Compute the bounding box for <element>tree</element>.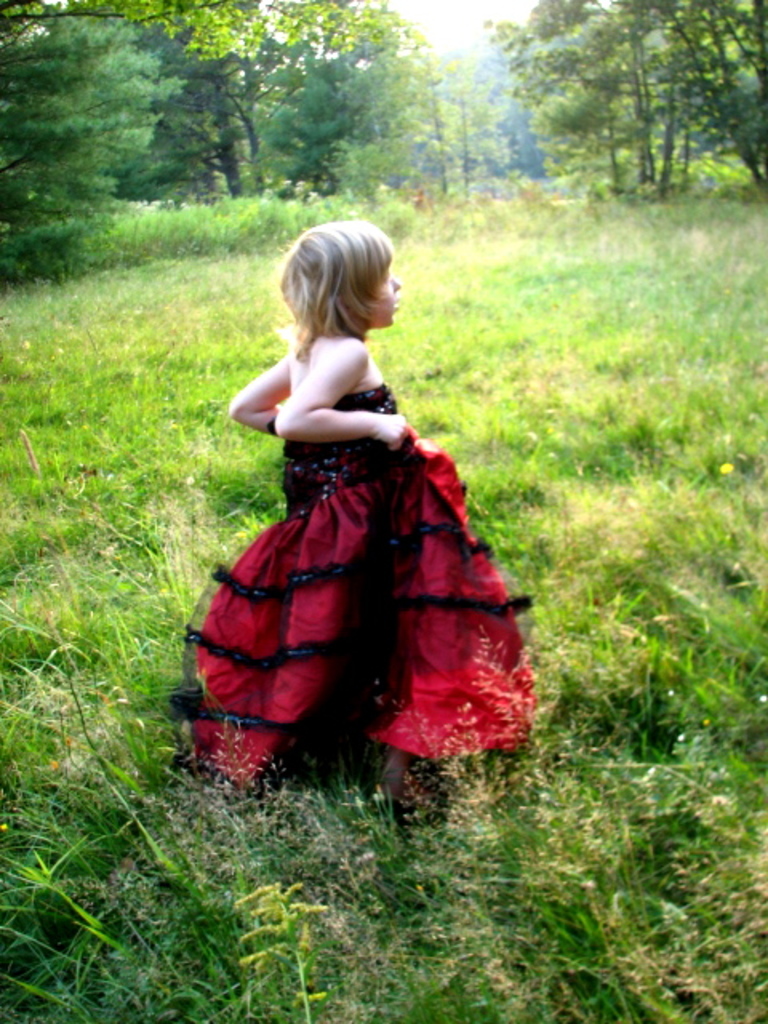
[0,0,171,307].
